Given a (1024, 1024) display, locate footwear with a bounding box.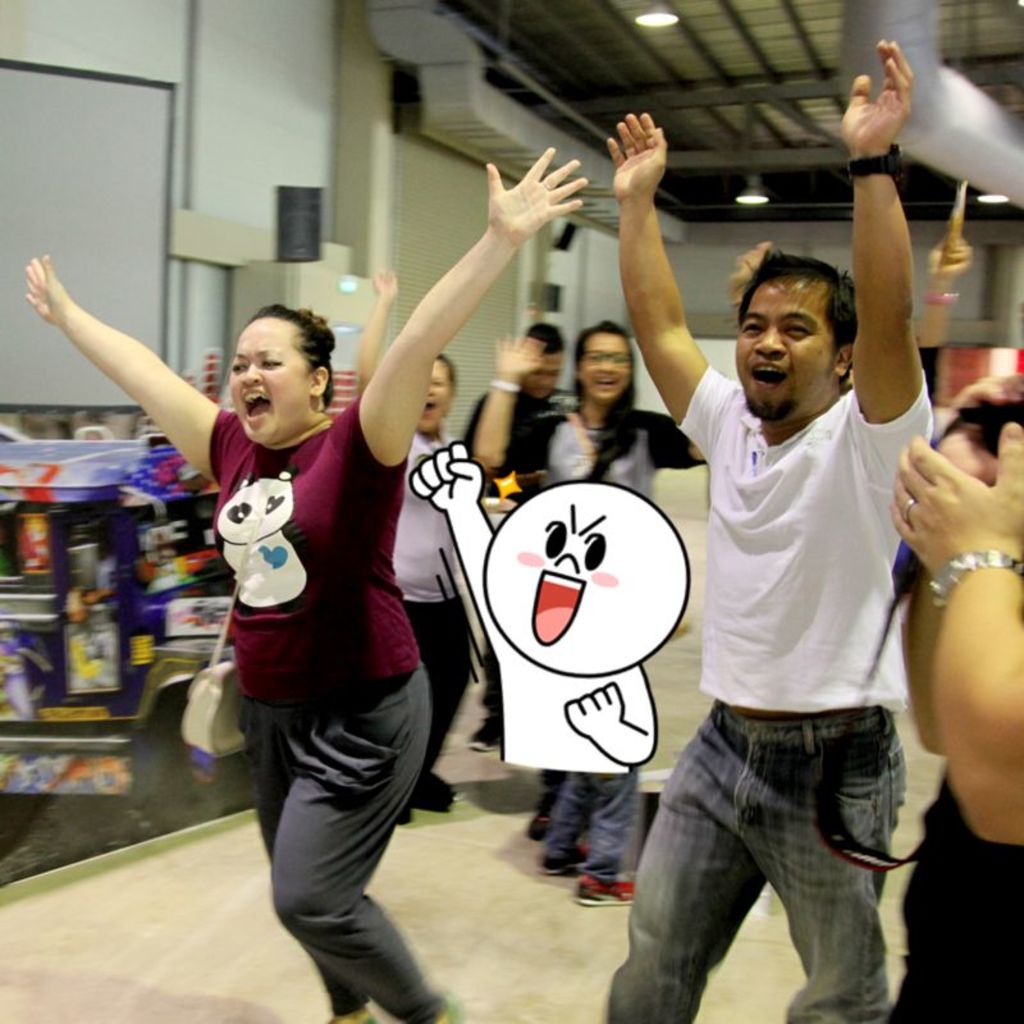
Located: <box>536,847,593,877</box>.
